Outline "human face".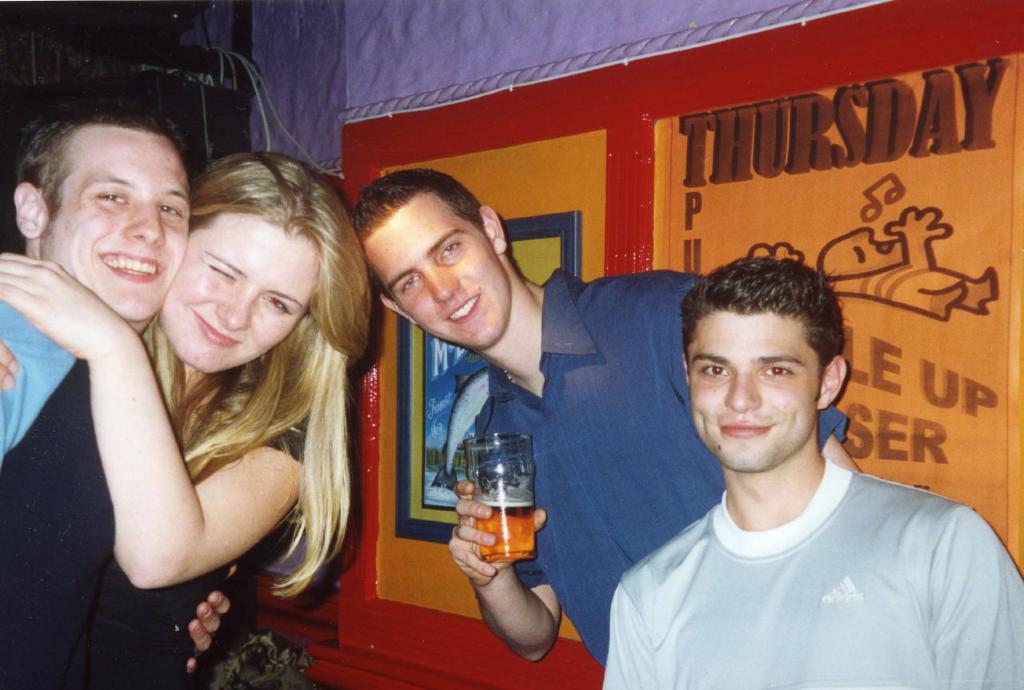
Outline: left=161, top=211, right=311, bottom=374.
